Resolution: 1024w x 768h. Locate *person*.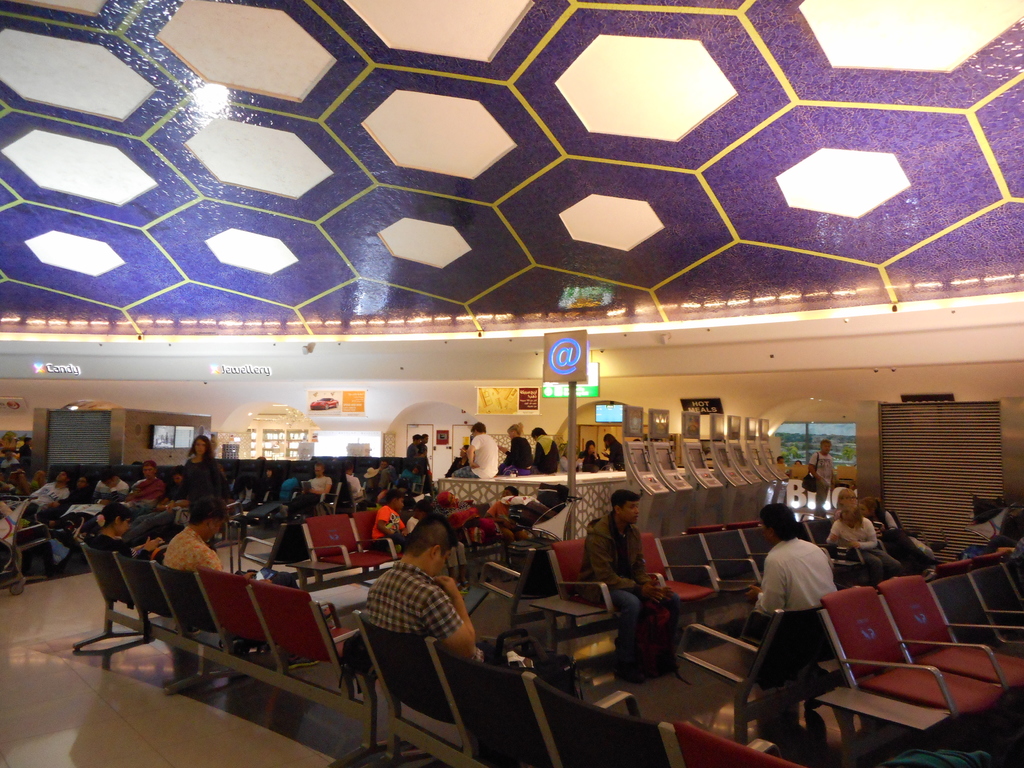
crop(743, 502, 838, 710).
